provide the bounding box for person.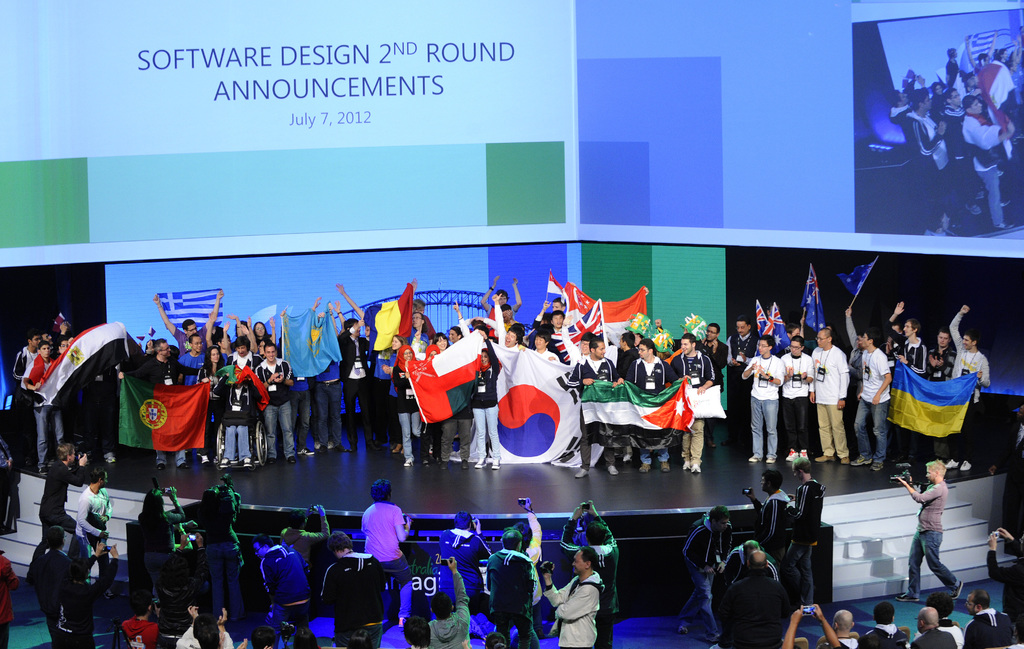
922,602,956,648.
